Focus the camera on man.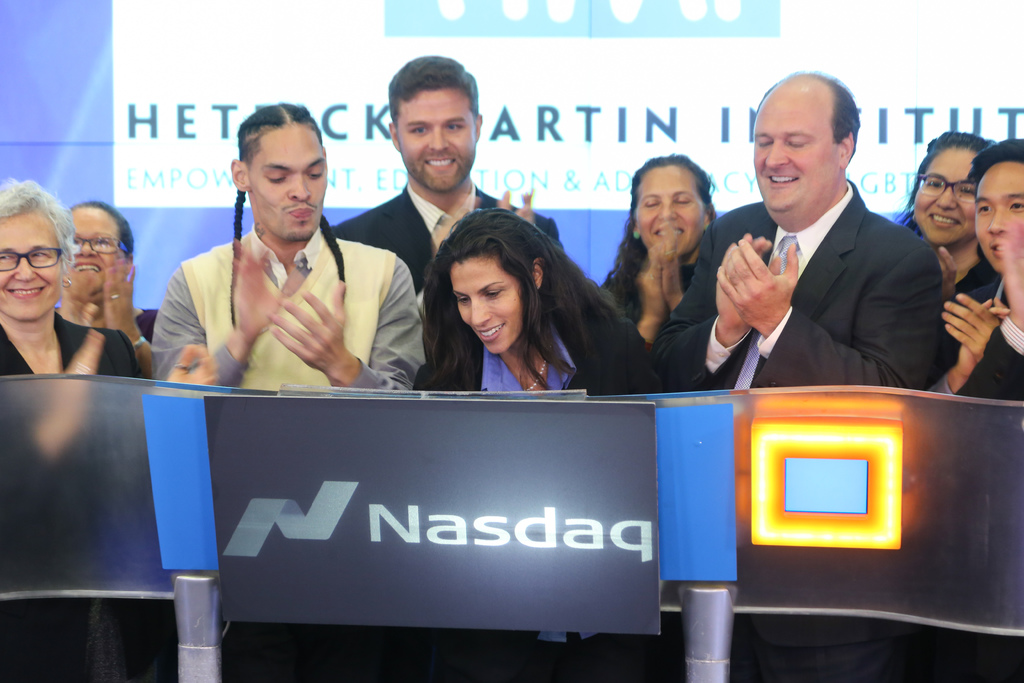
Focus region: rect(317, 54, 564, 377).
